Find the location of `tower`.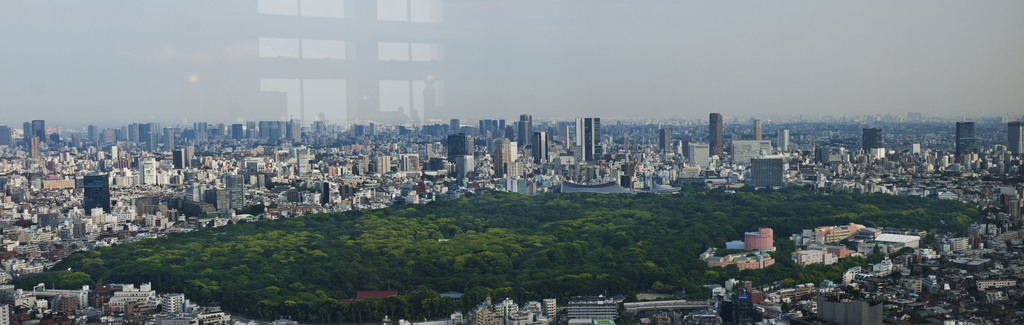
Location: (709, 112, 723, 161).
